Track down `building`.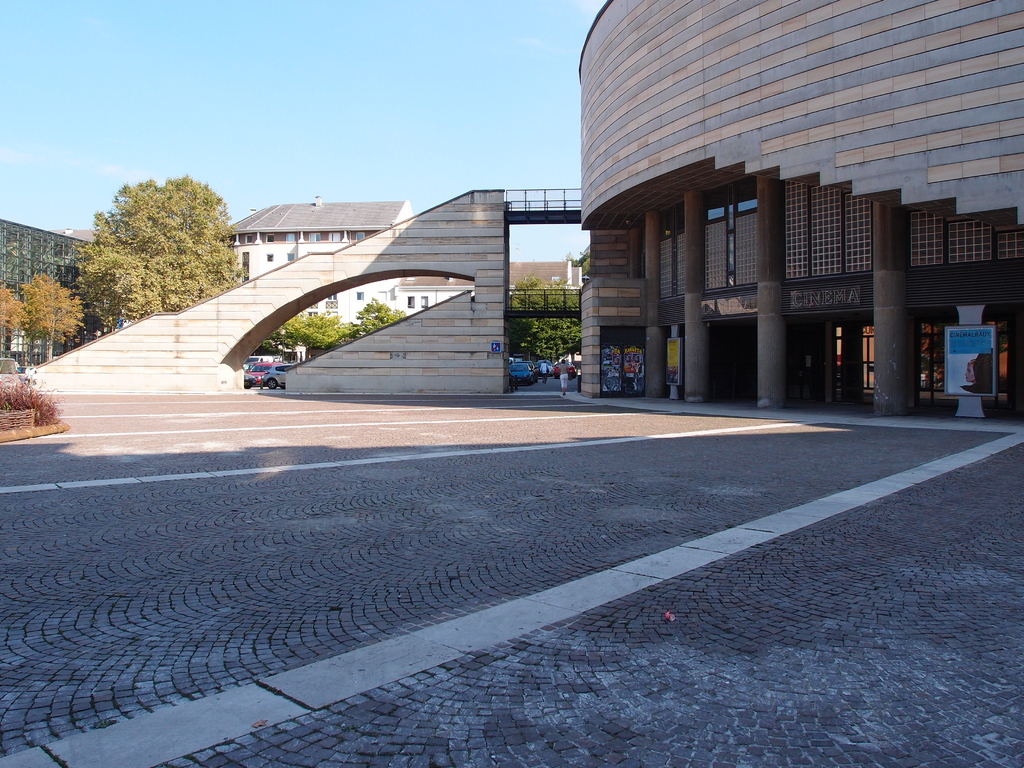
Tracked to rect(218, 199, 409, 319).
